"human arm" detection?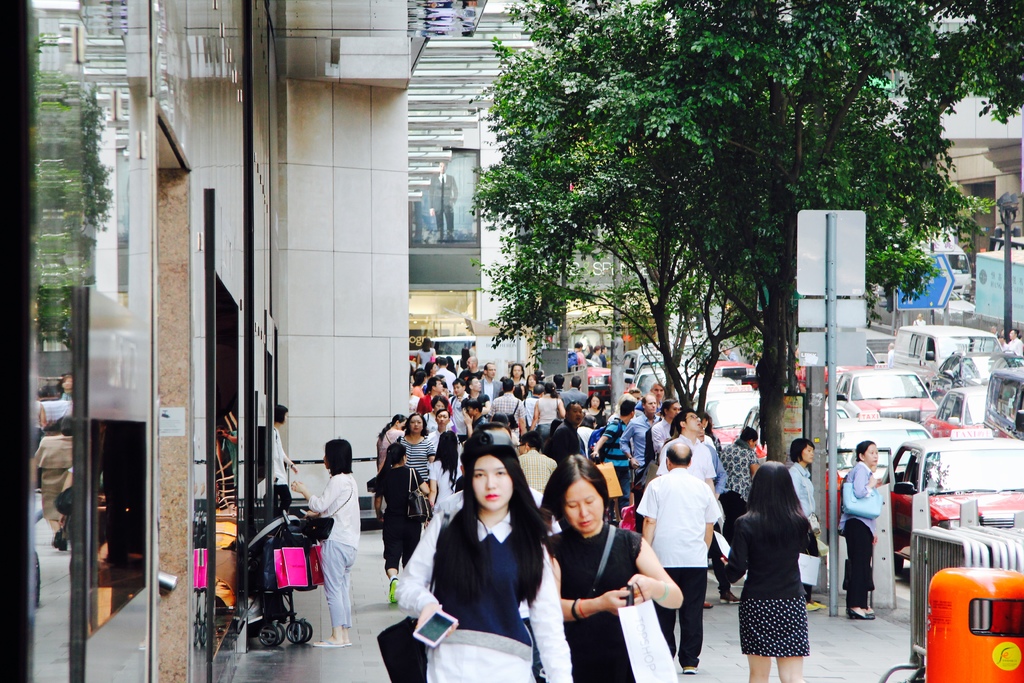
box=[701, 482, 718, 548]
